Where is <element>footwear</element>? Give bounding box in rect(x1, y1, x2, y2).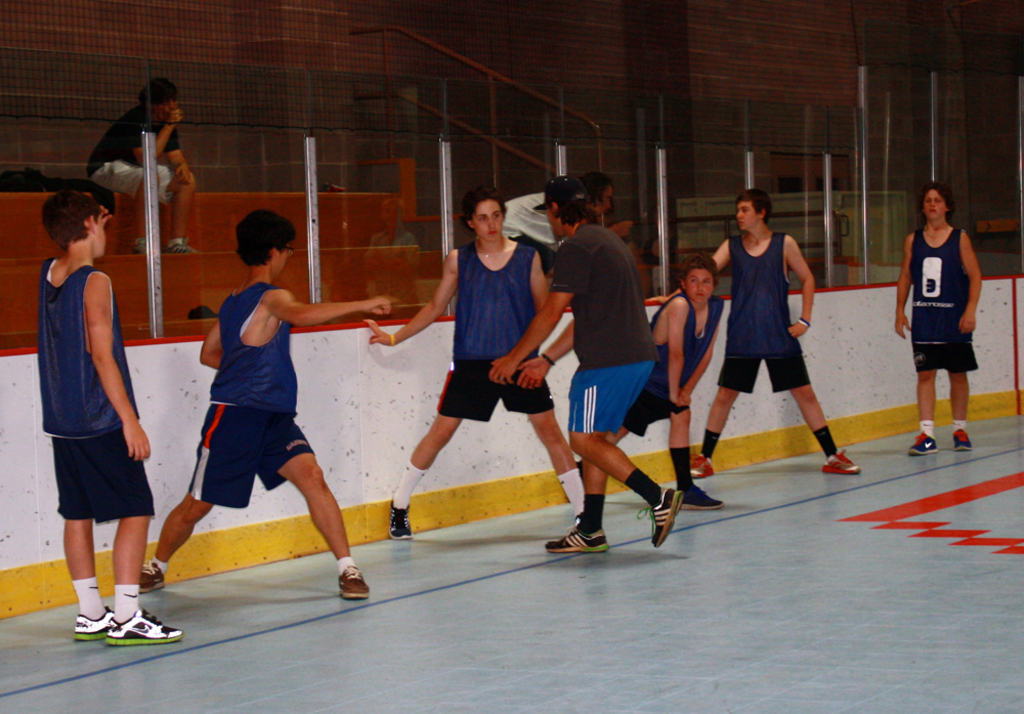
rect(136, 240, 144, 258).
